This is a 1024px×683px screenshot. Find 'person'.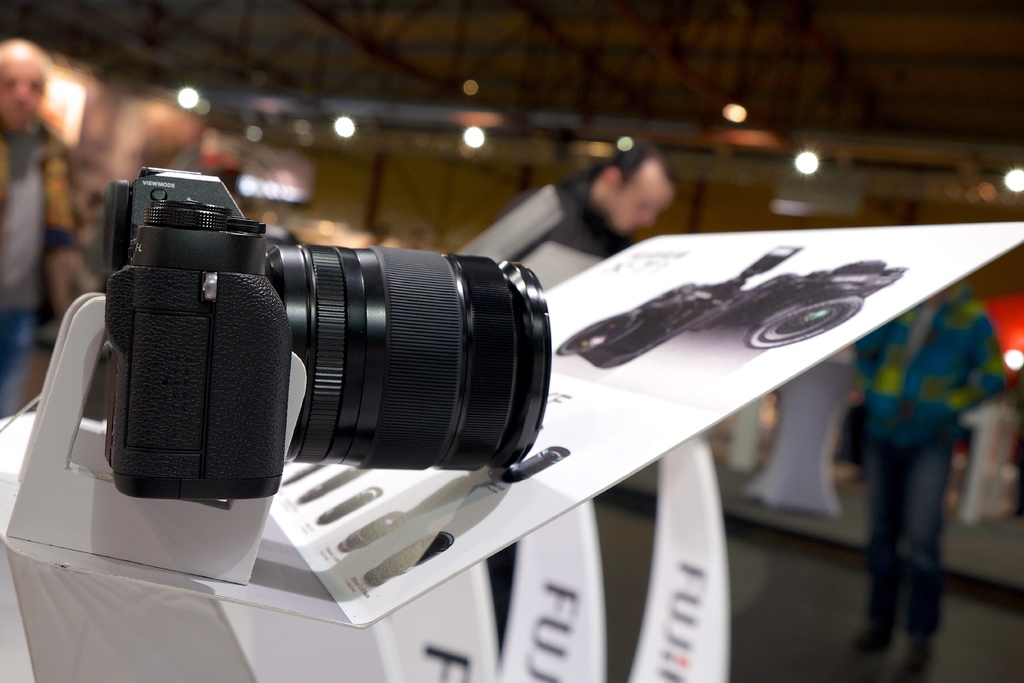
Bounding box: {"x1": 0, "y1": 35, "x2": 80, "y2": 415}.
